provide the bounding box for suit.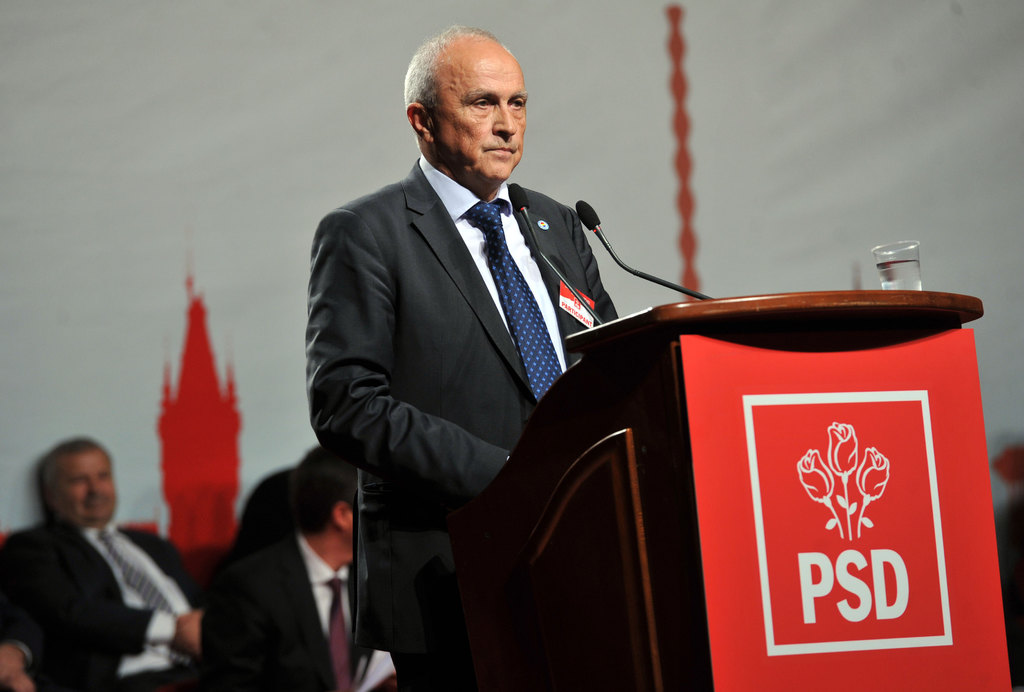
bbox=[218, 524, 381, 691].
